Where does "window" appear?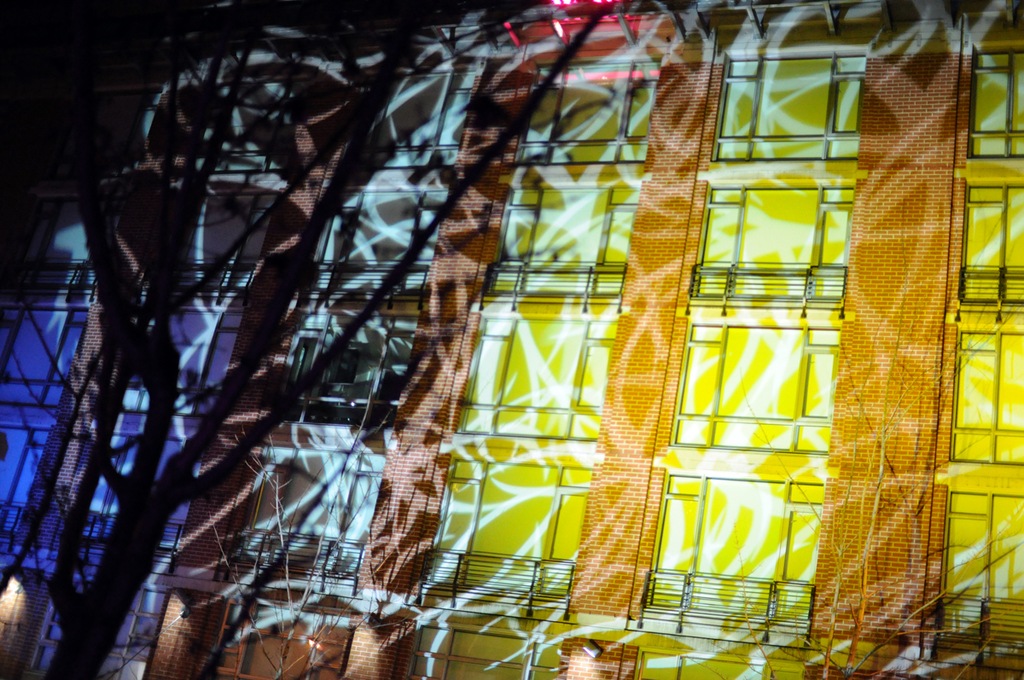
Appears at x1=513, y1=58, x2=664, y2=166.
